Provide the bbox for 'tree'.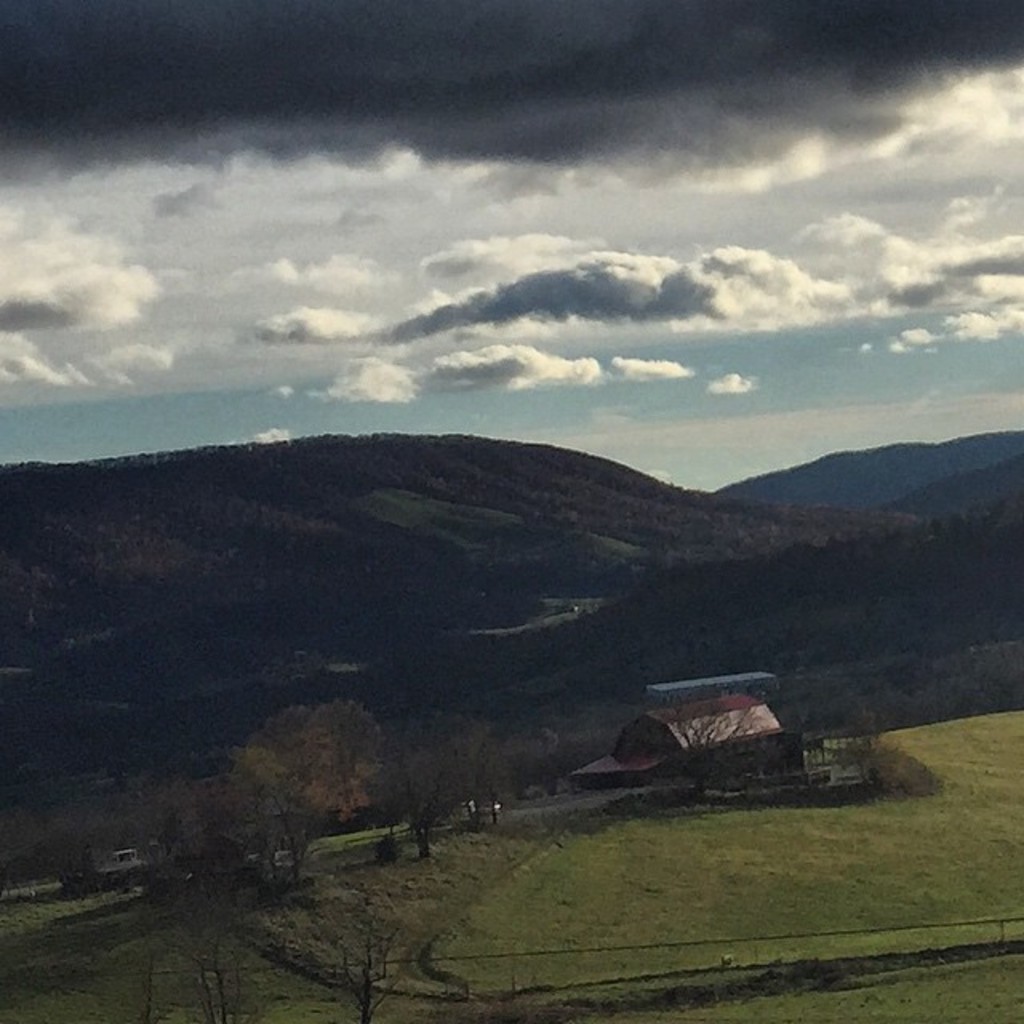
region(496, 733, 549, 794).
